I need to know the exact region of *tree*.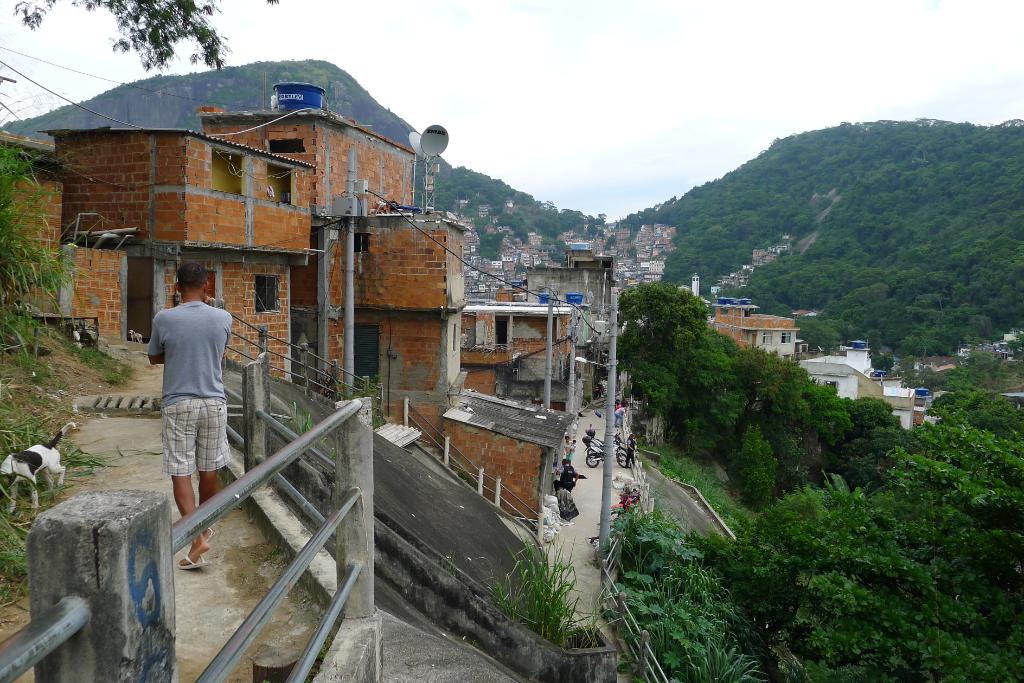
Region: locate(0, 0, 285, 70).
